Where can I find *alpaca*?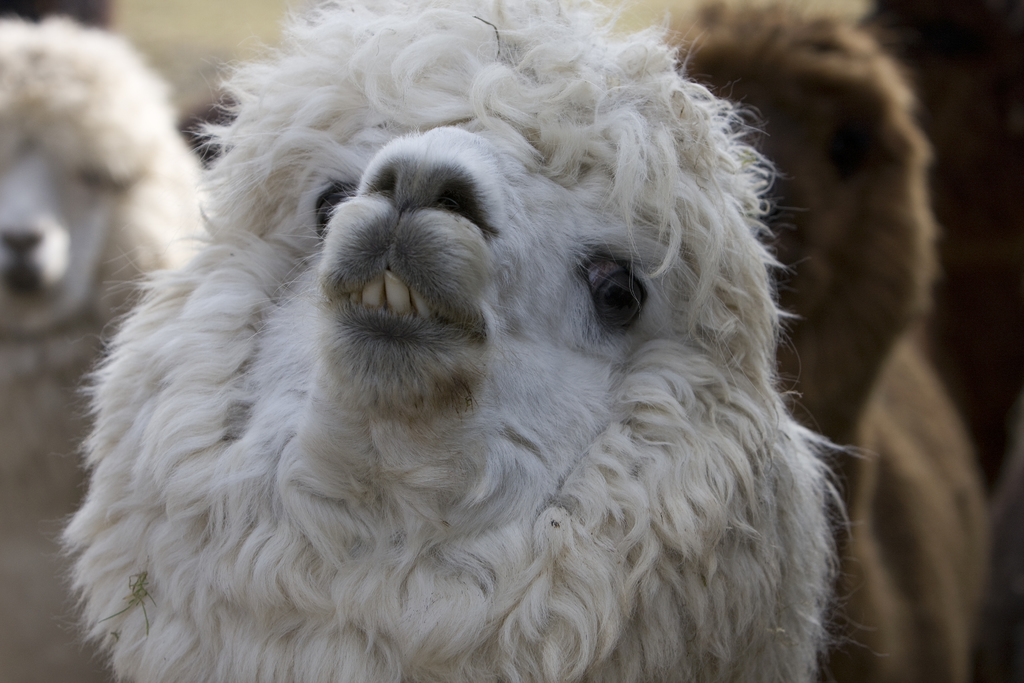
You can find it at (666, 0, 995, 682).
